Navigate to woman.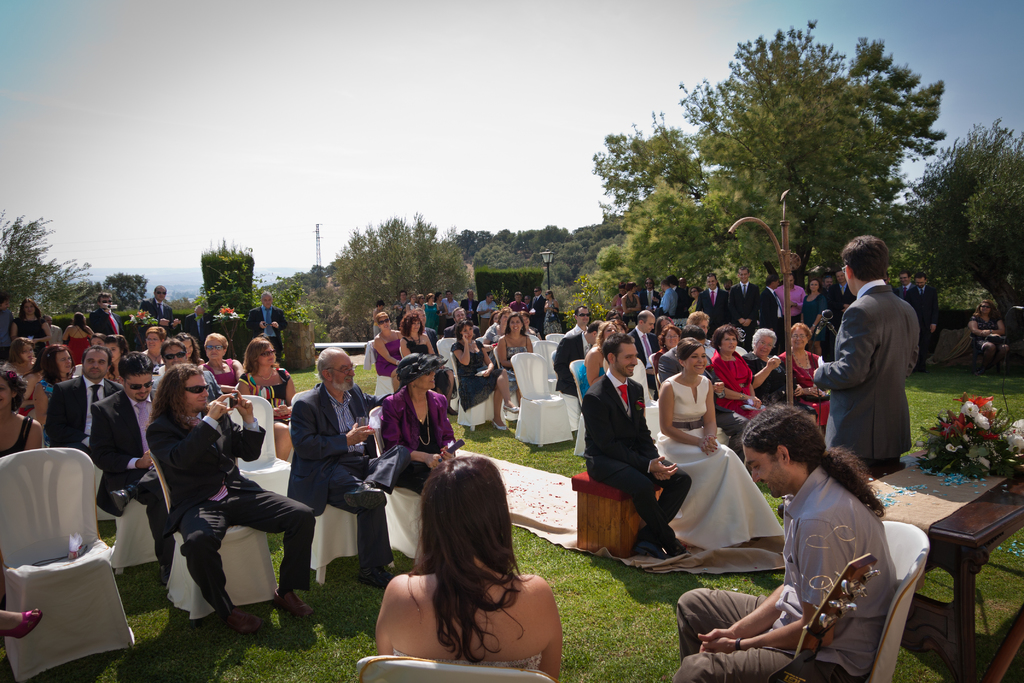
Navigation target: <bbox>740, 322, 803, 414</bbox>.
